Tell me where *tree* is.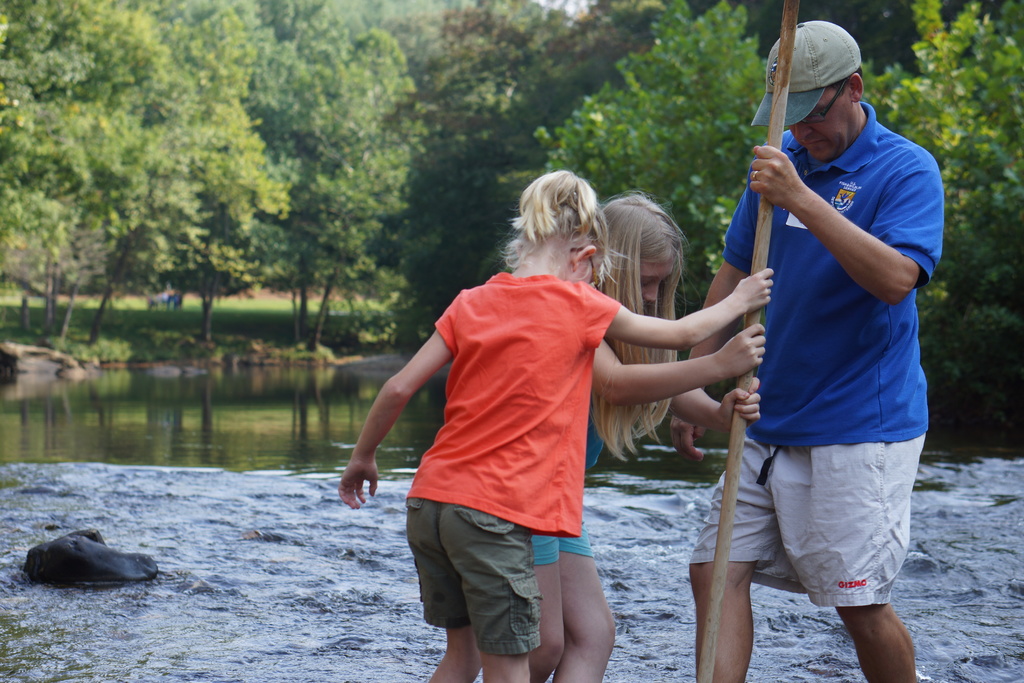
*tree* is at (511,0,797,310).
